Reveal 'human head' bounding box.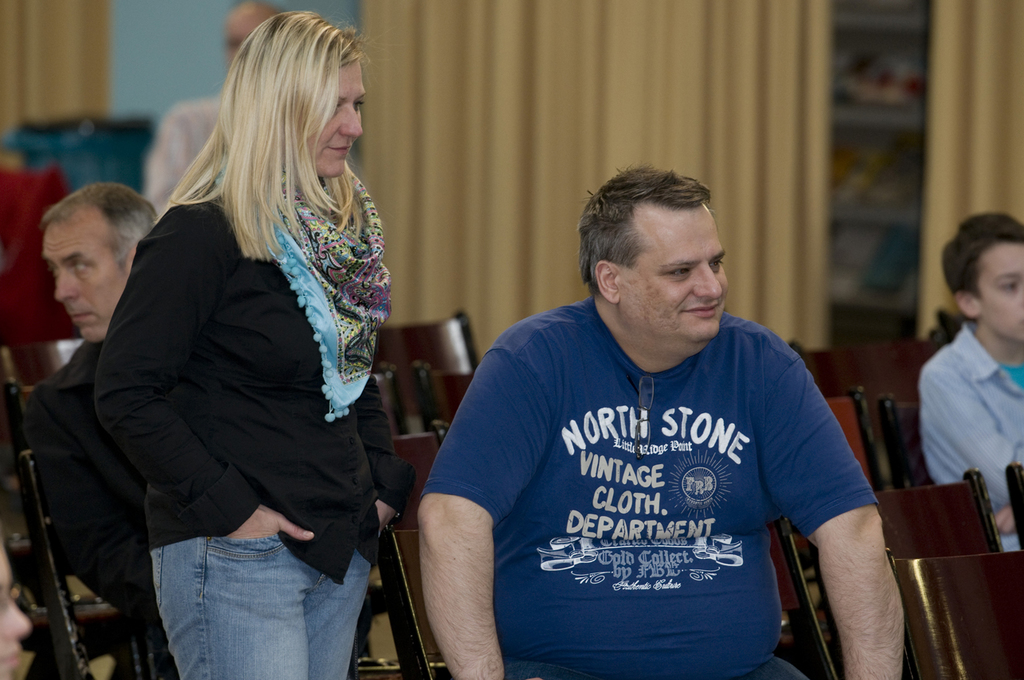
Revealed: [580,164,751,342].
